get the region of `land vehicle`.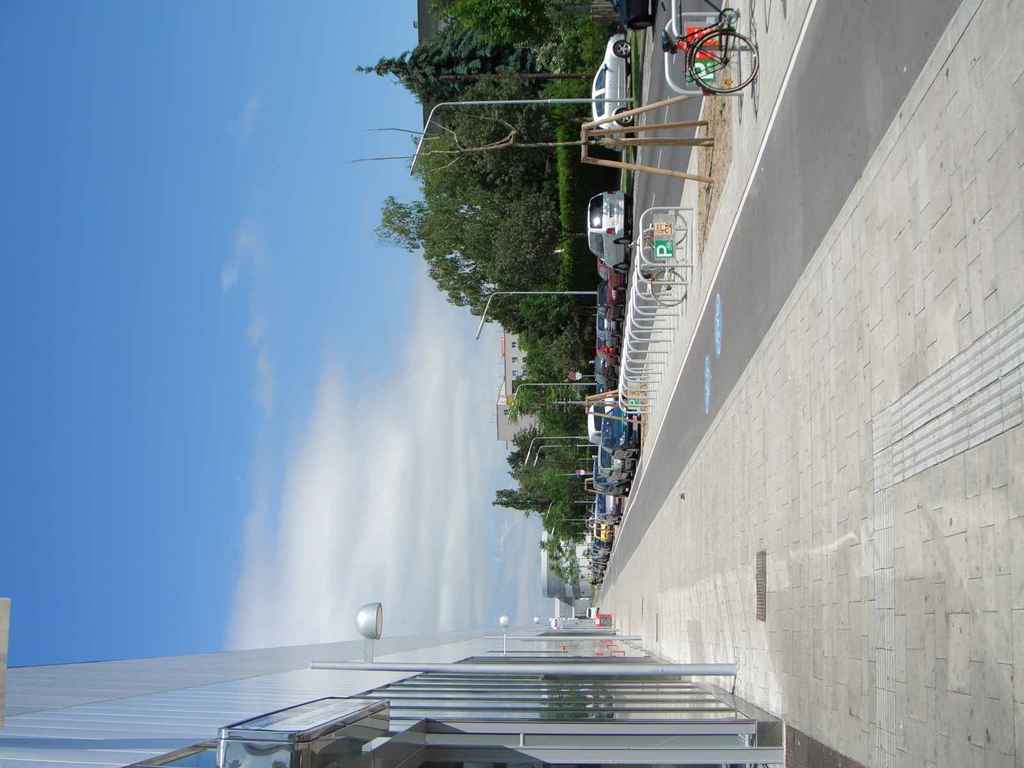
box=[599, 294, 623, 319].
